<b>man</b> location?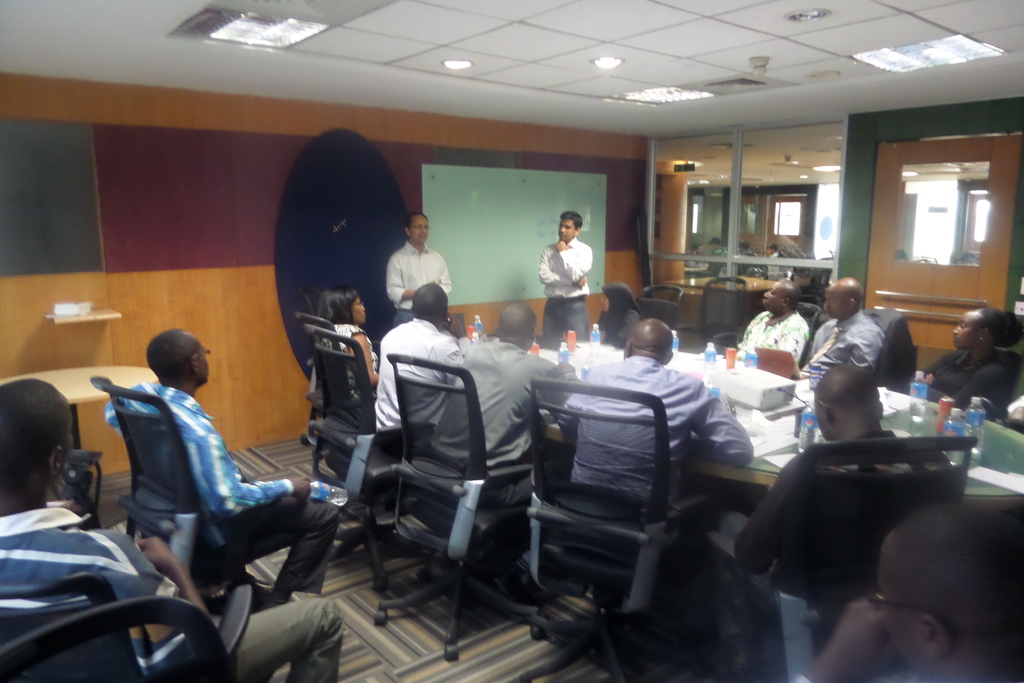
box=[737, 275, 813, 363]
